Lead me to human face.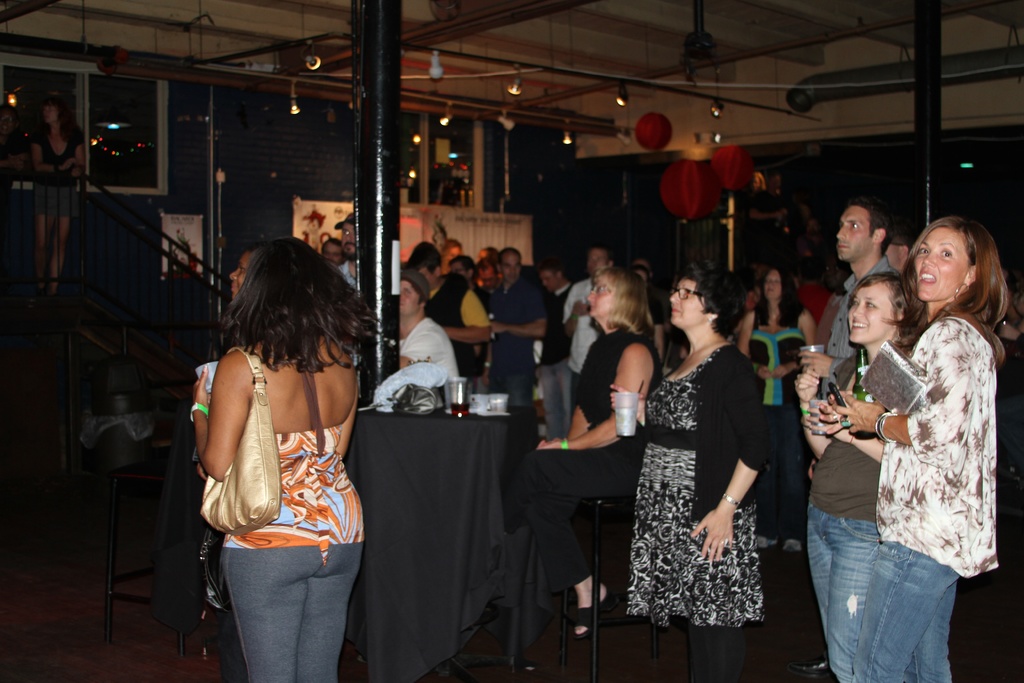
Lead to Rect(483, 267, 493, 288).
